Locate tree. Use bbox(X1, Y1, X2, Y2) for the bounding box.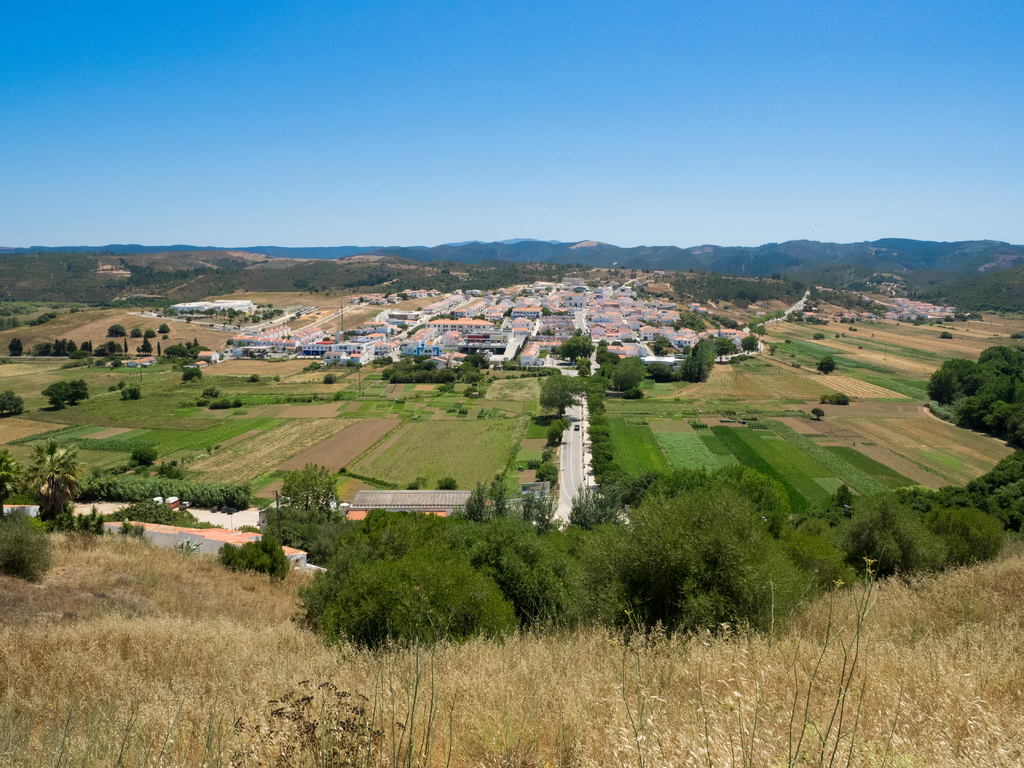
bbox(181, 362, 200, 382).
